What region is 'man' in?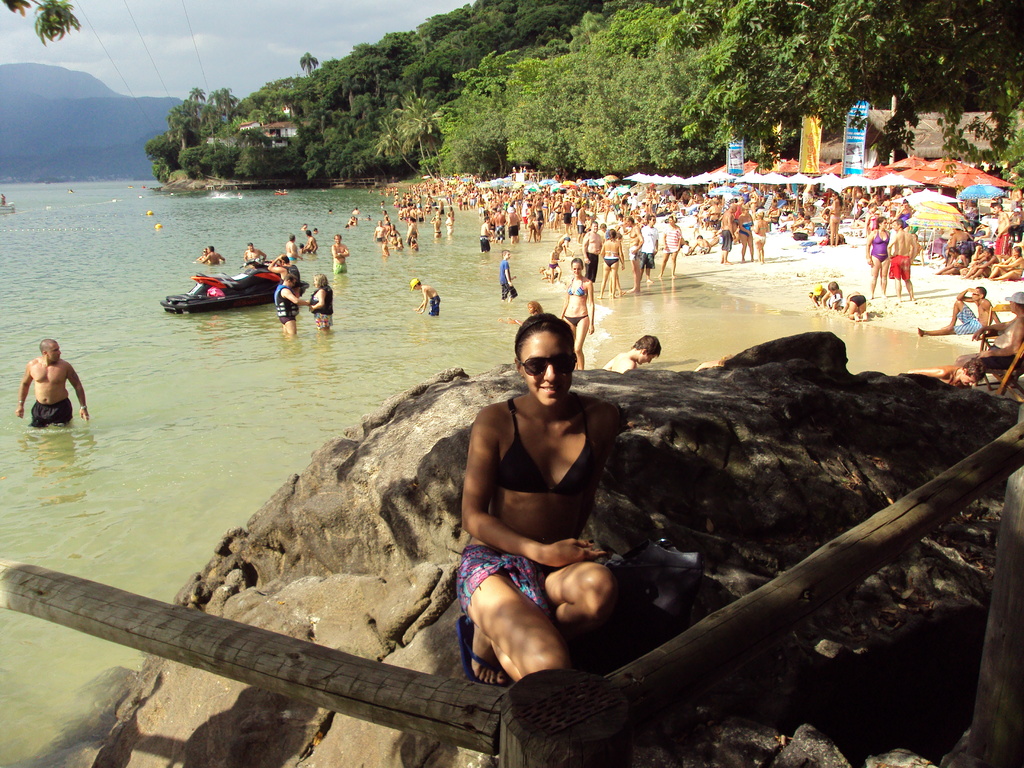
box=[372, 220, 387, 242].
